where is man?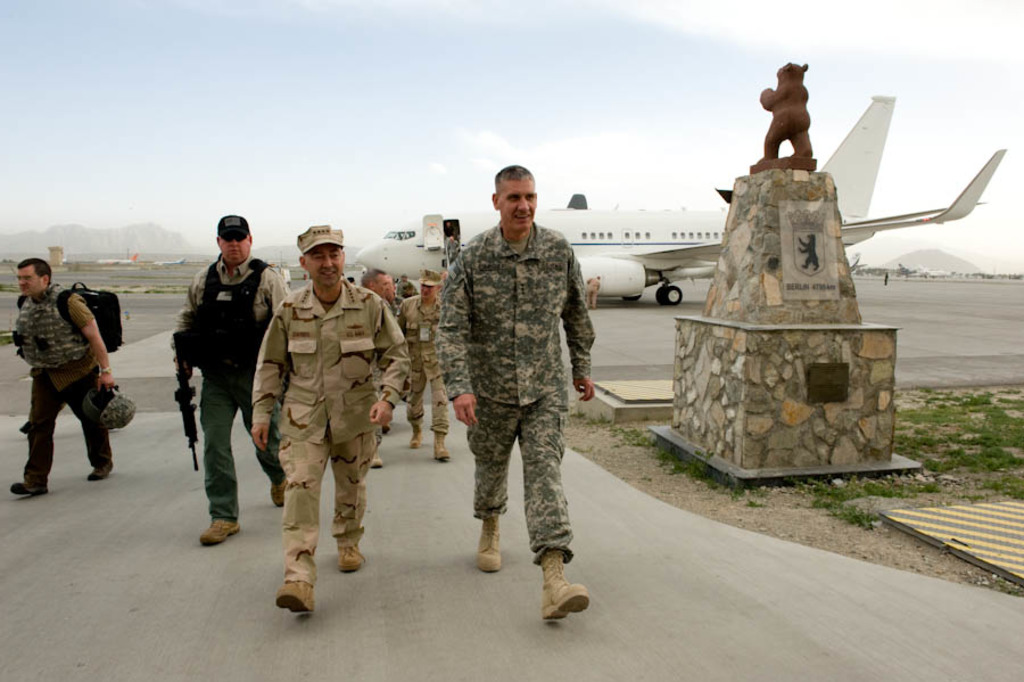
region(0, 250, 133, 499).
